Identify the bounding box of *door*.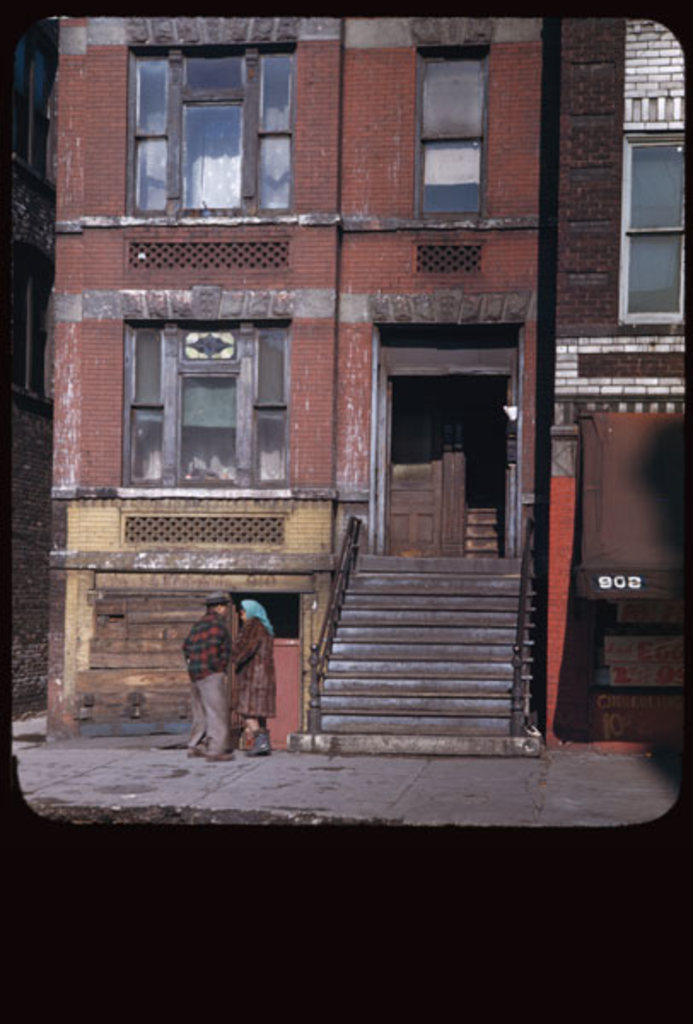
[372,312,524,575].
